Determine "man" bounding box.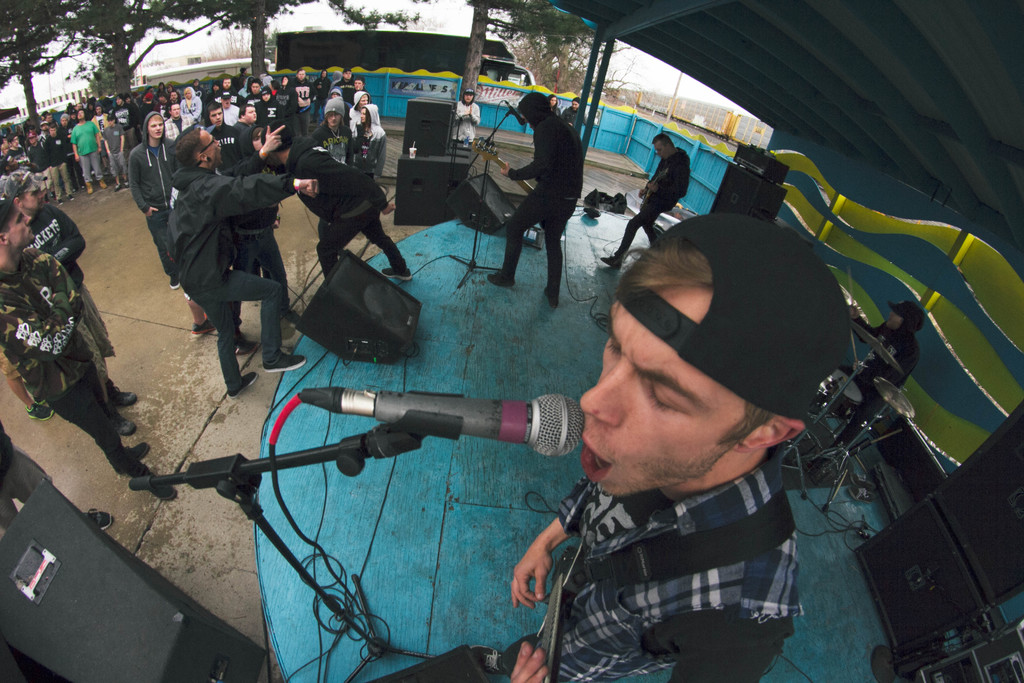
Determined: locate(0, 74, 371, 201).
